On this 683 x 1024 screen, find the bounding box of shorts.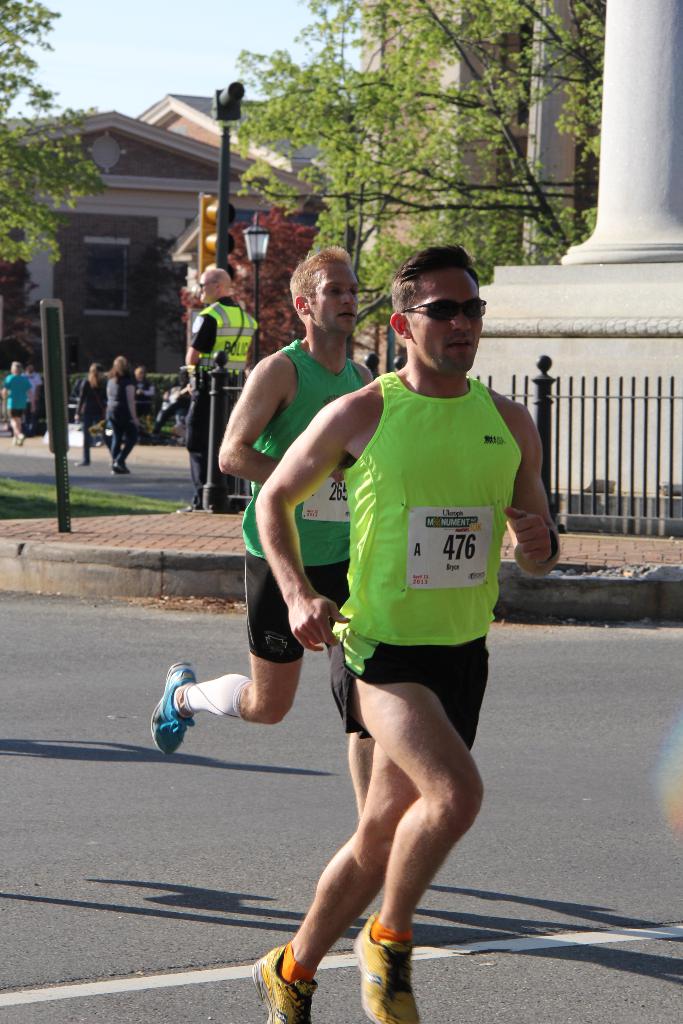
Bounding box: BBox(241, 554, 351, 665).
